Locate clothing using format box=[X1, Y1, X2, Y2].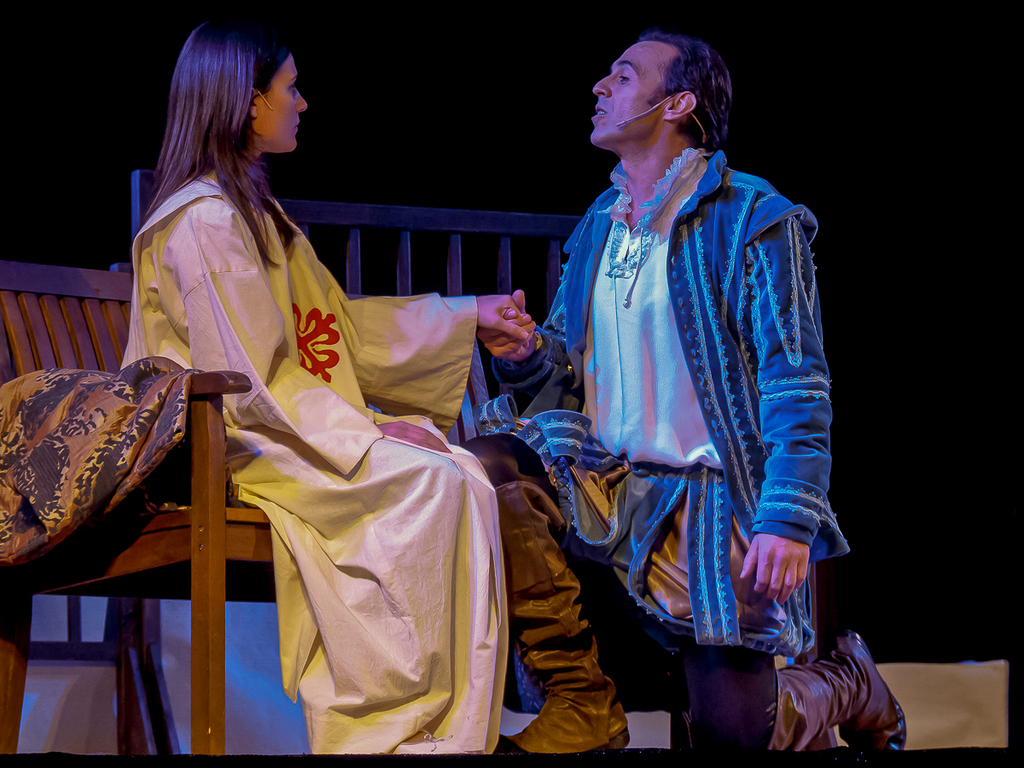
box=[523, 76, 818, 693].
